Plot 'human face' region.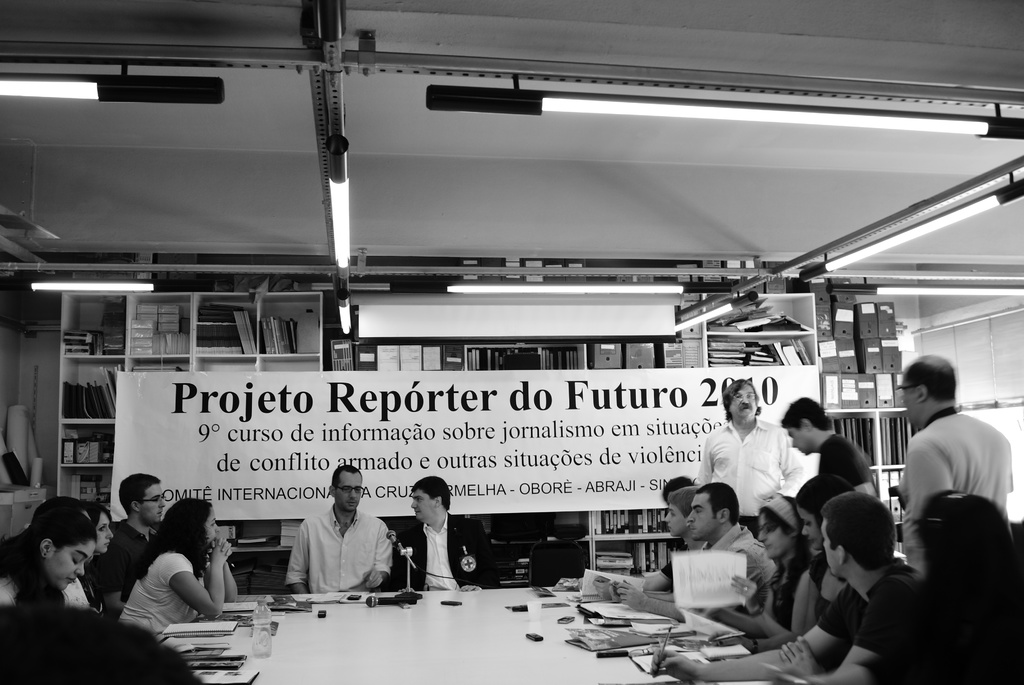
Plotted at <box>803,508,824,555</box>.
